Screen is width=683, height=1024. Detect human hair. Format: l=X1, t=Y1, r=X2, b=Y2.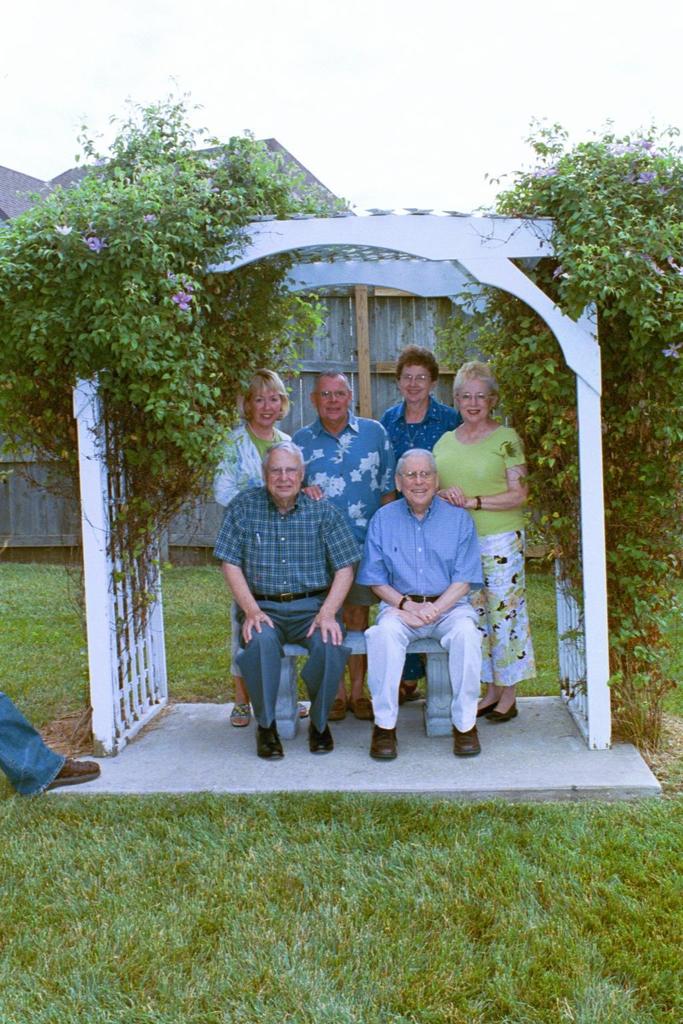
l=260, t=438, r=302, b=464.
